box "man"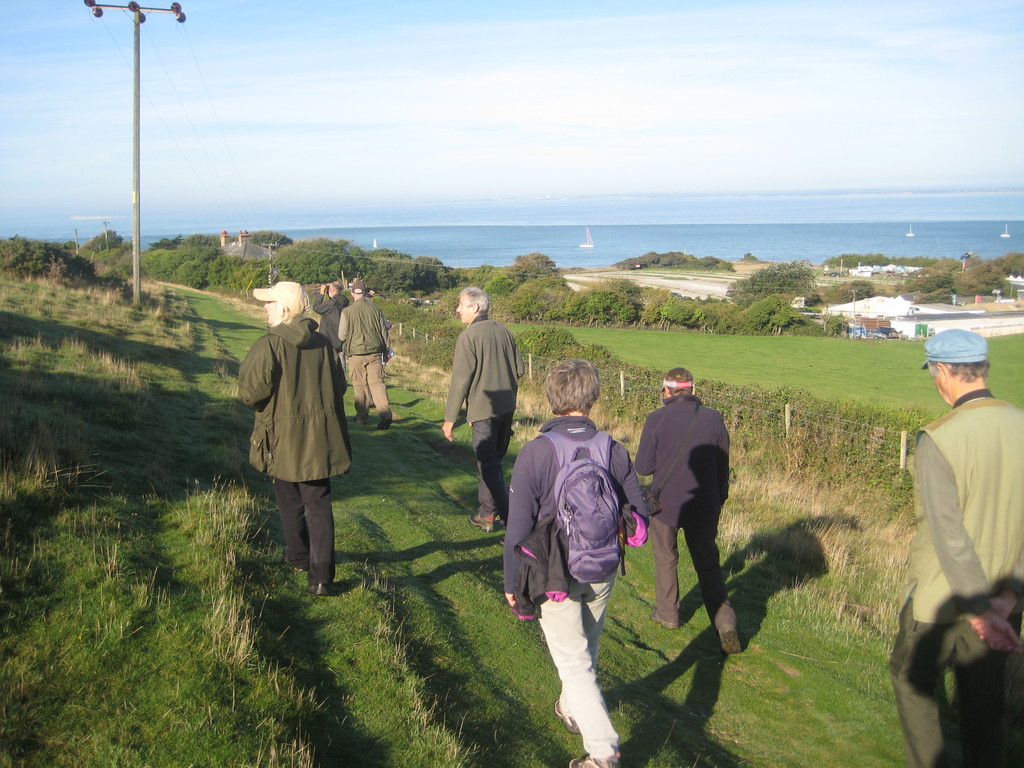
bbox(631, 372, 740, 656)
